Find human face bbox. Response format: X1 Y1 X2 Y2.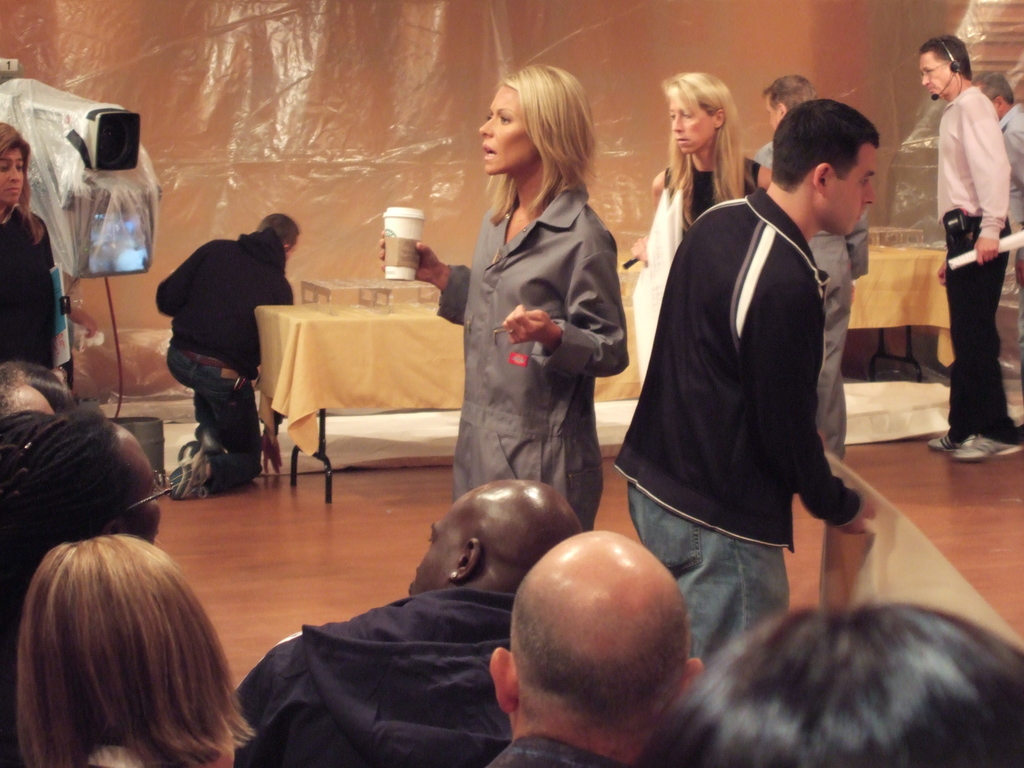
669 97 712 154.
